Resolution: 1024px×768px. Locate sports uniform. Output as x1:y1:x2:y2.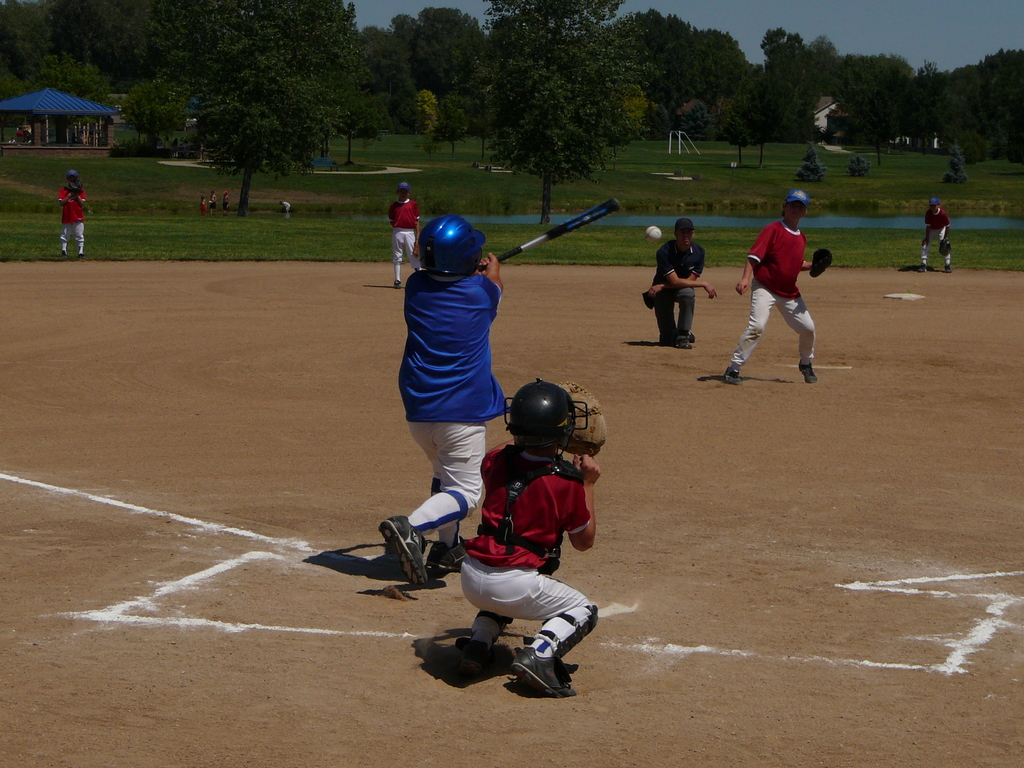
349:209:513:591.
